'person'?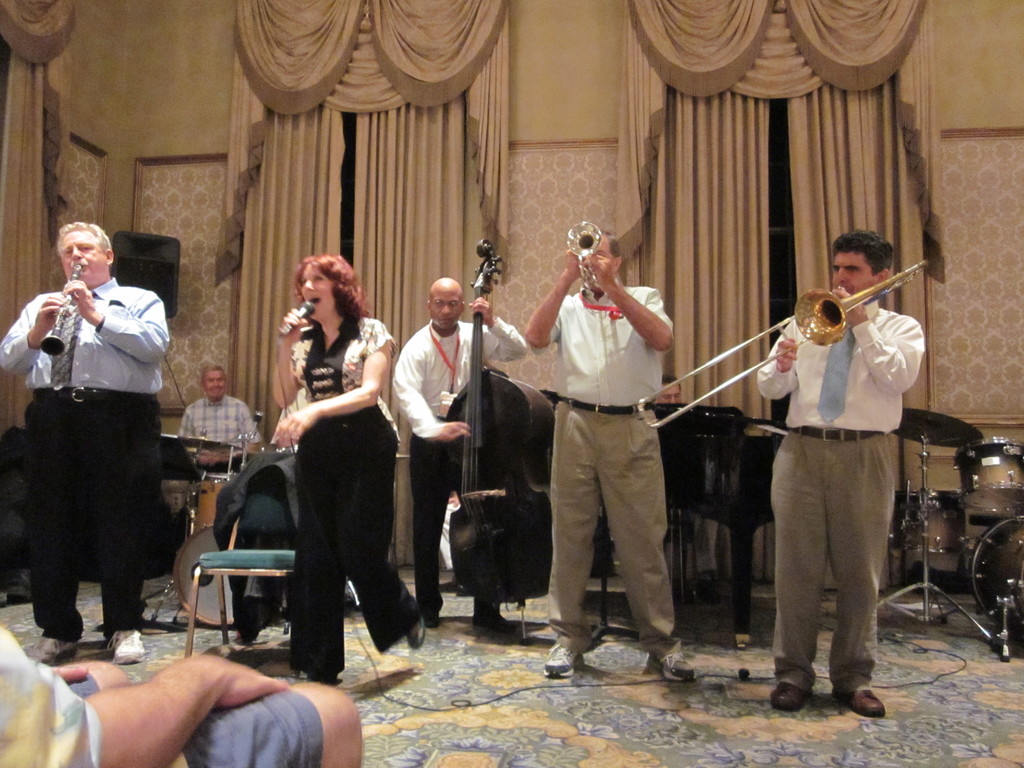
locate(230, 382, 403, 648)
